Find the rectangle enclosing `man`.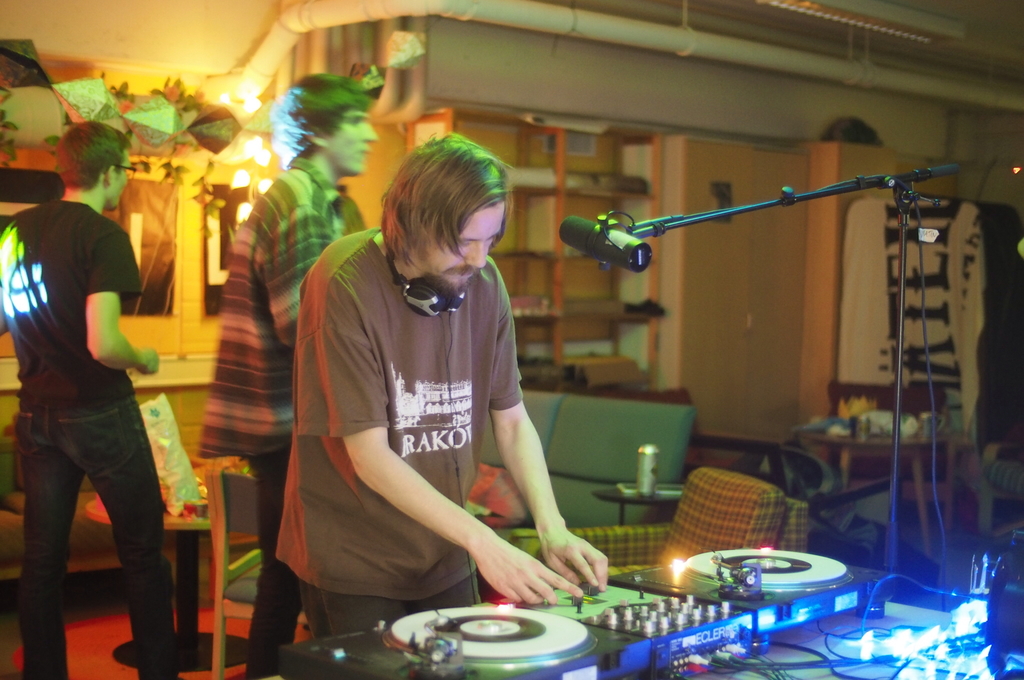
BBox(0, 119, 173, 679).
